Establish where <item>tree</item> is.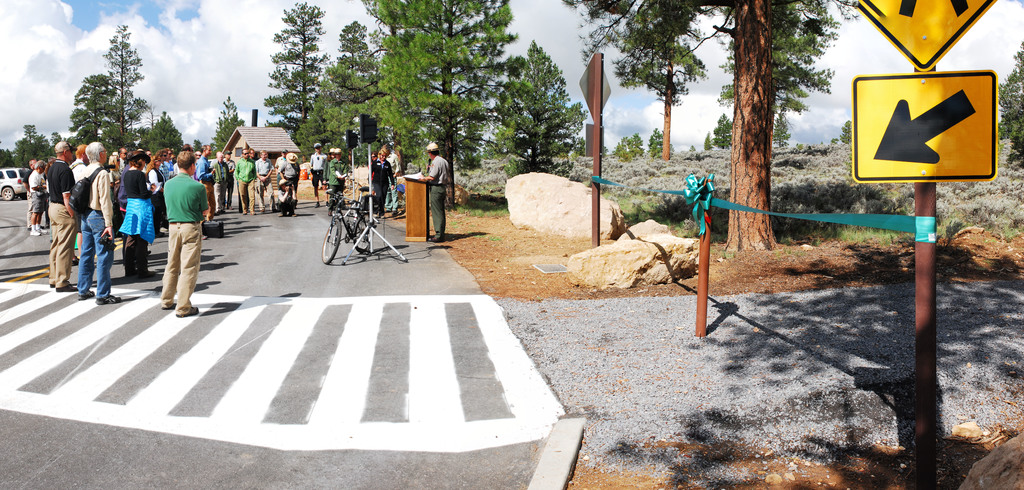
Established at 644, 125, 667, 156.
